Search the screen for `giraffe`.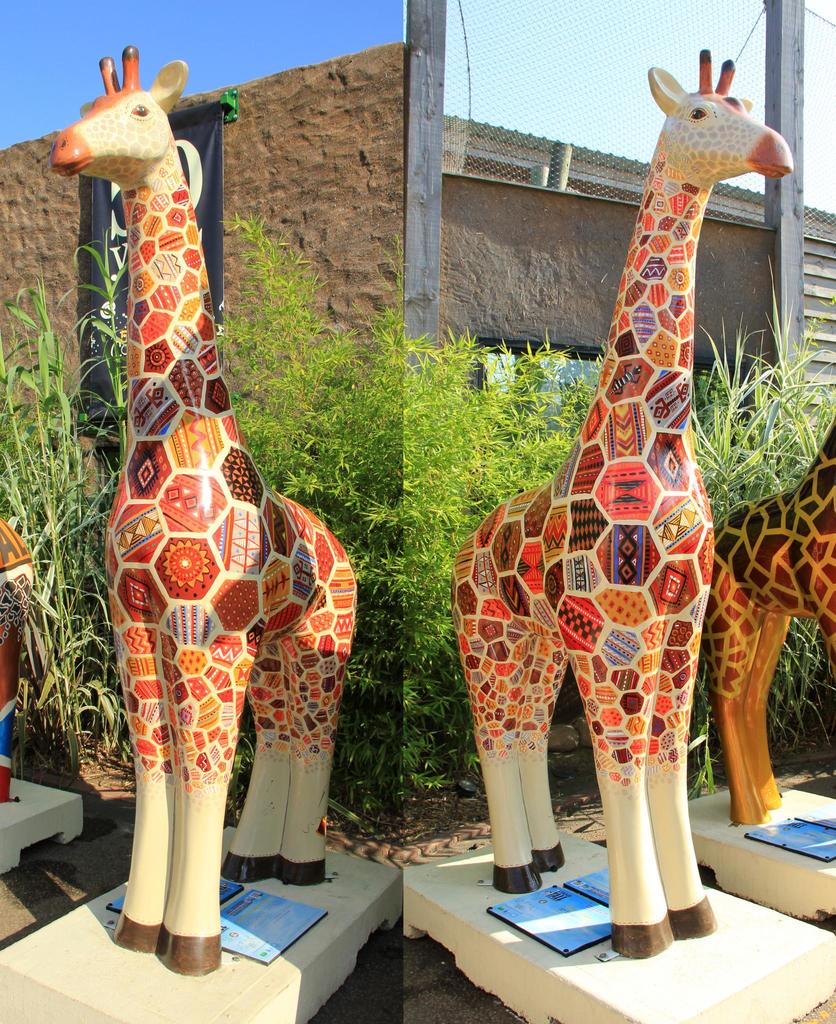
Found at <region>703, 410, 835, 830</region>.
